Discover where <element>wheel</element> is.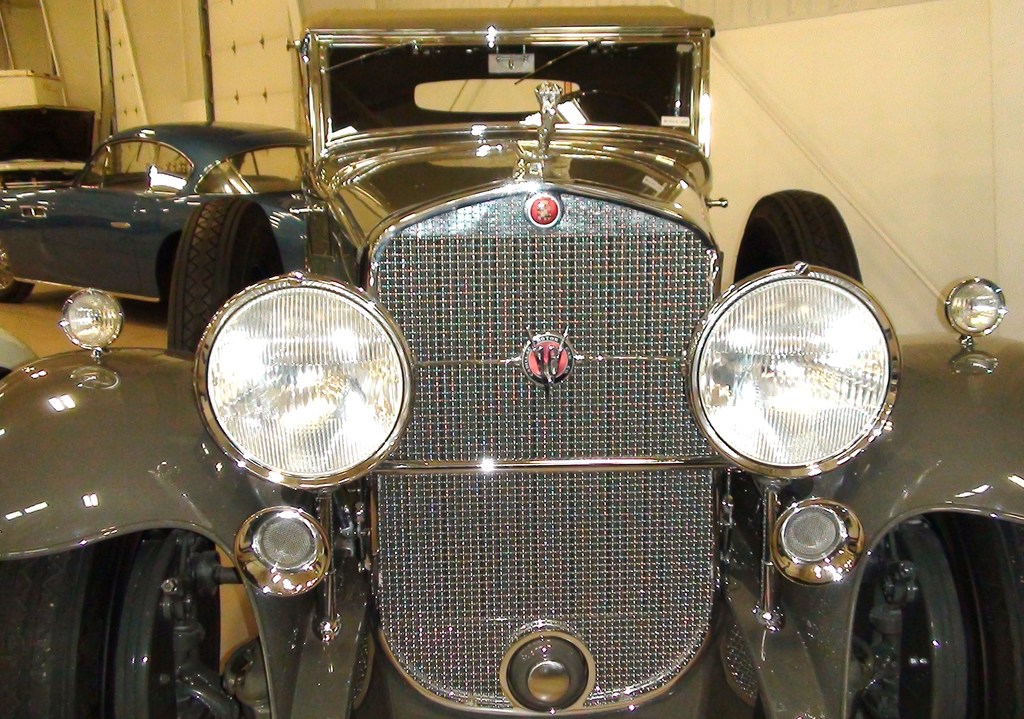
Discovered at bbox=(168, 195, 281, 353).
